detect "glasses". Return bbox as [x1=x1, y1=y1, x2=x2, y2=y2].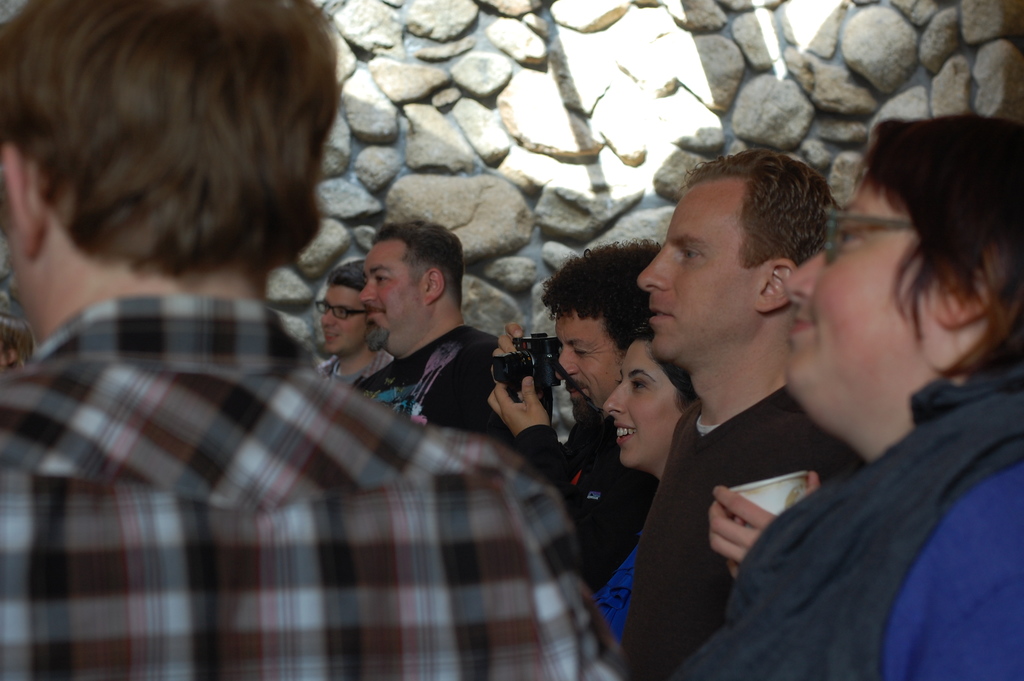
[x1=828, y1=205, x2=917, y2=263].
